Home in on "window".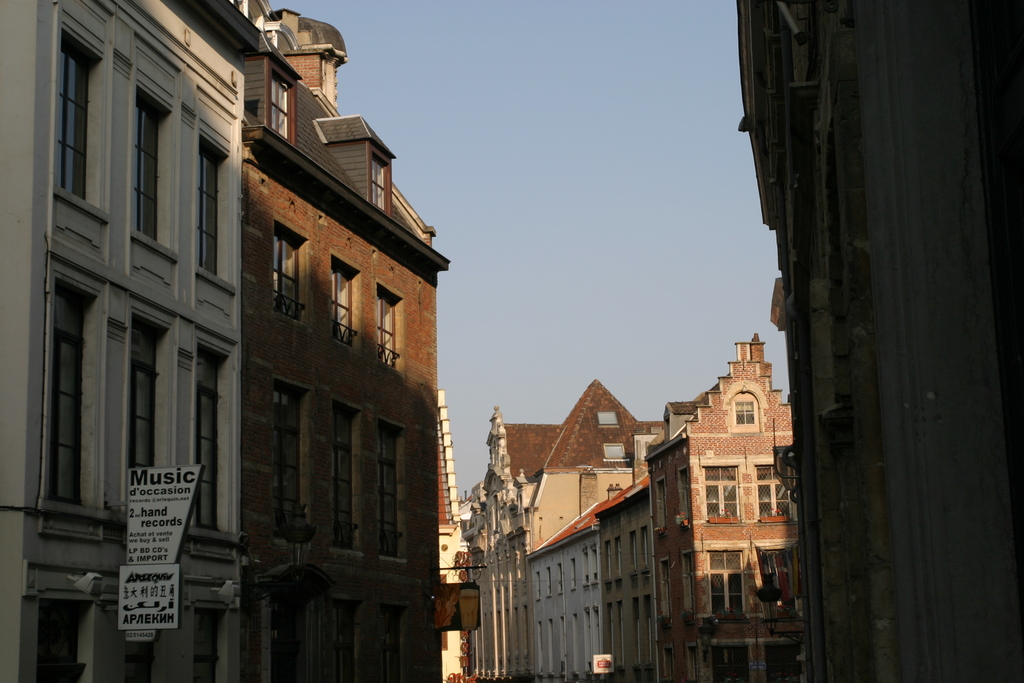
Homed in at rect(380, 415, 403, 563).
